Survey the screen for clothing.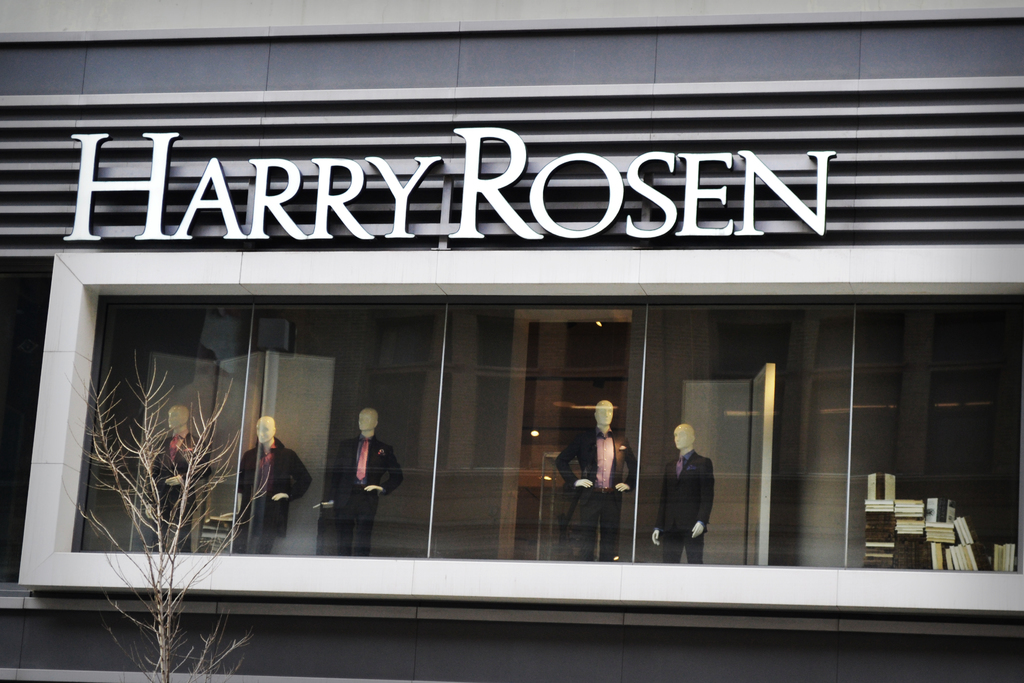
Survey found: region(548, 431, 640, 558).
